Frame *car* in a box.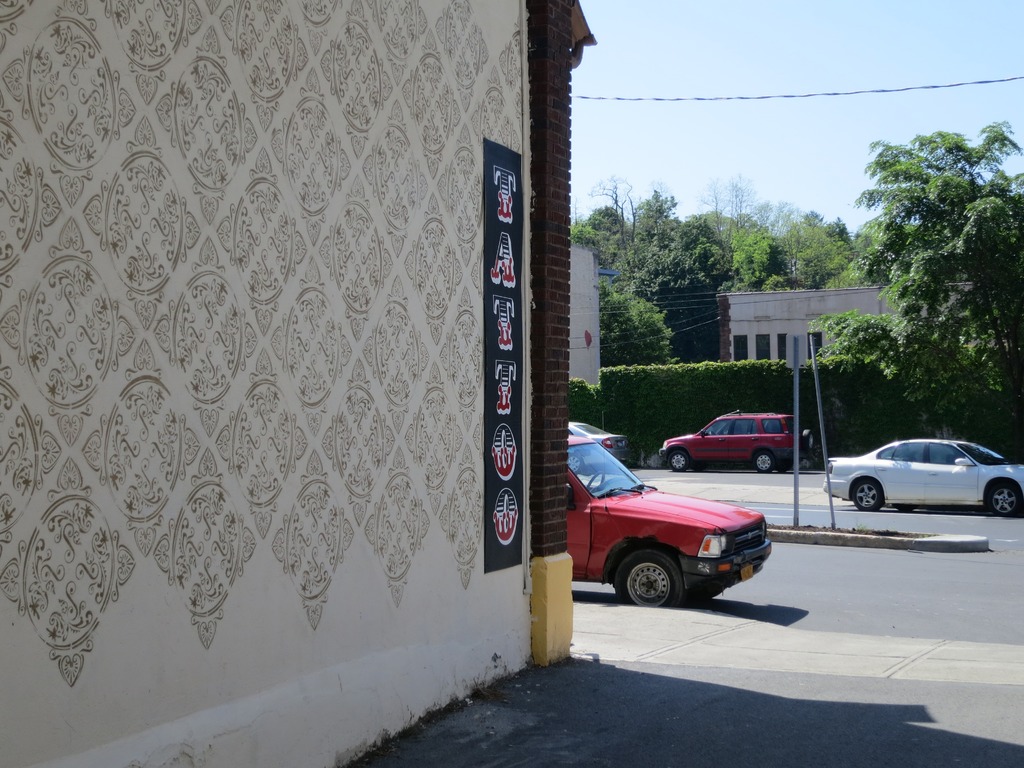
left=565, top=435, right=775, bottom=609.
